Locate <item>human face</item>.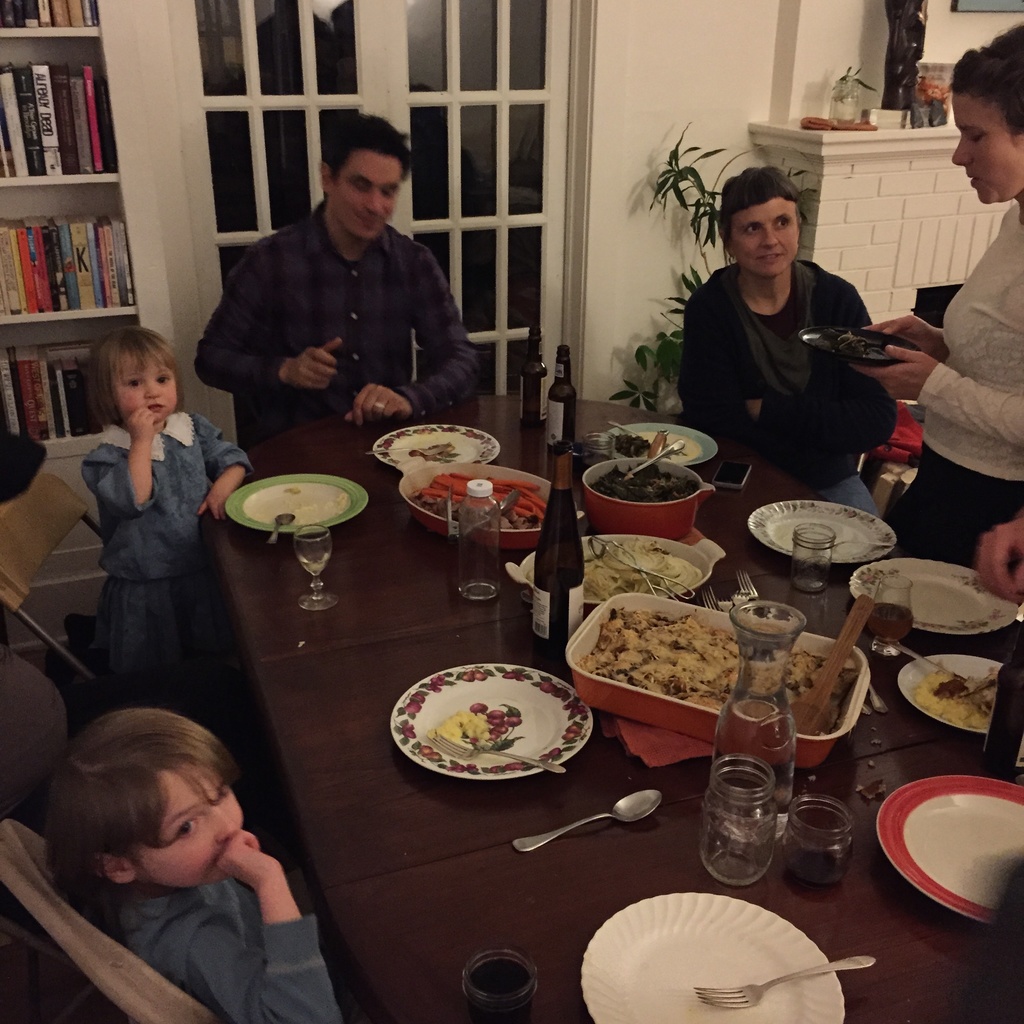
Bounding box: crop(331, 147, 396, 239).
